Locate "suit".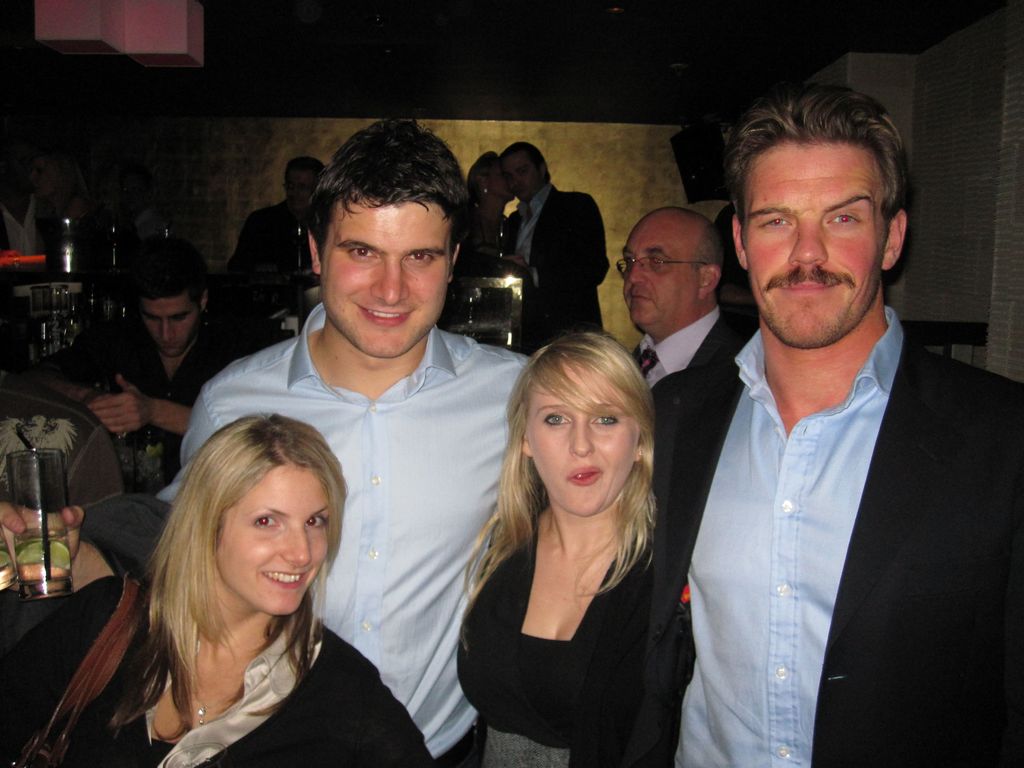
Bounding box: [652, 198, 1003, 766].
